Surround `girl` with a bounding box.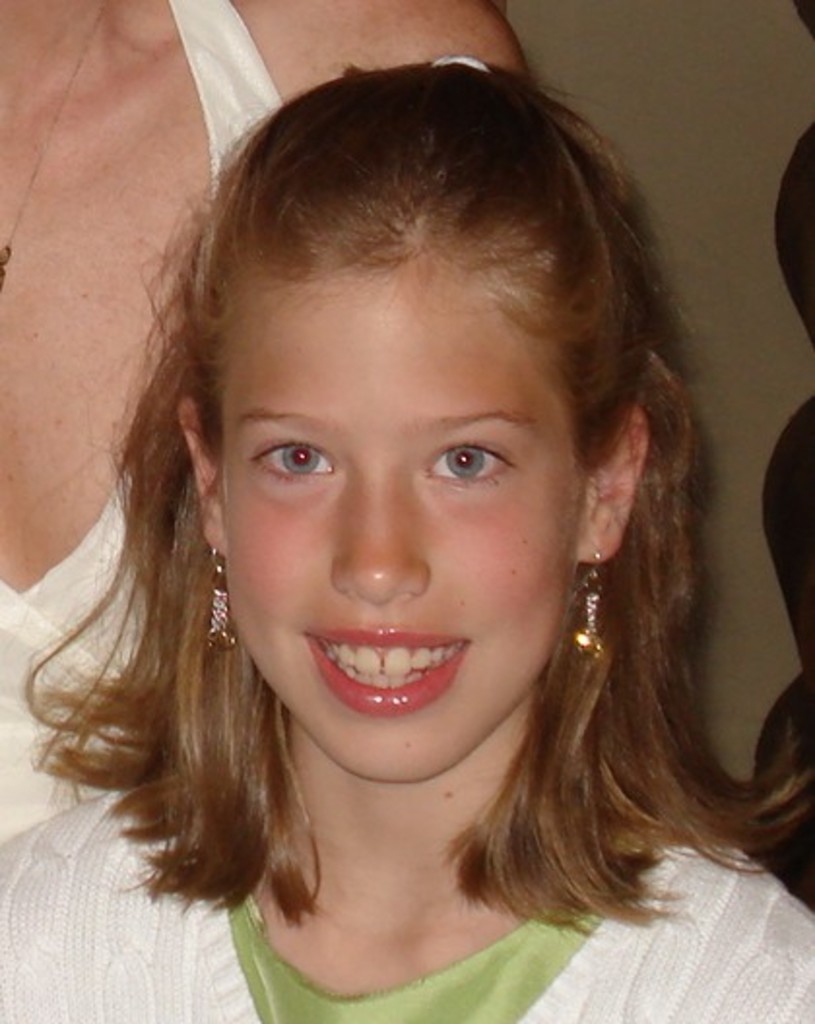
0:52:813:1022.
